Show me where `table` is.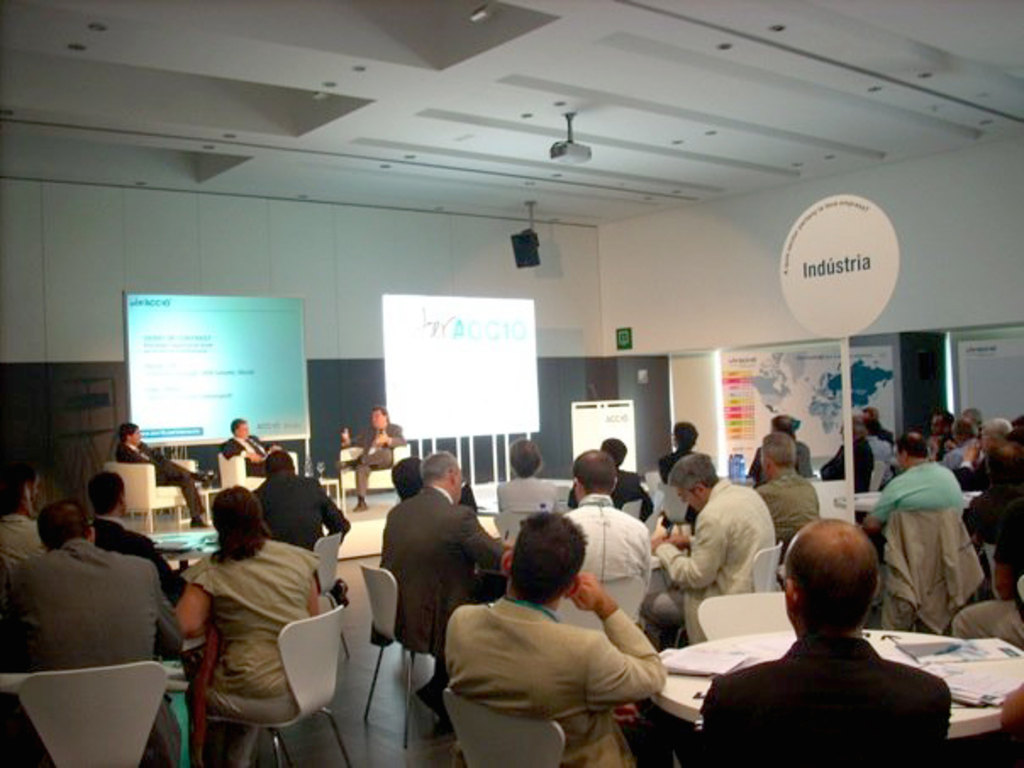
`table` is at {"x1": 854, "y1": 487, "x2": 973, "y2": 509}.
